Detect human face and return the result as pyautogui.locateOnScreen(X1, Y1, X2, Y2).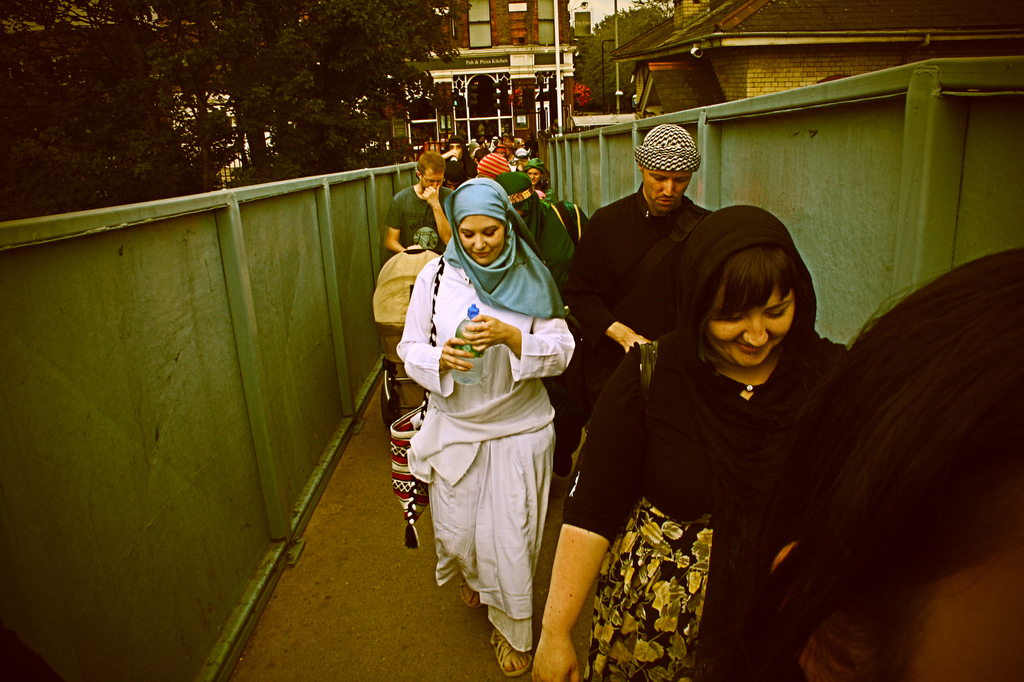
pyautogui.locateOnScreen(422, 166, 445, 189).
